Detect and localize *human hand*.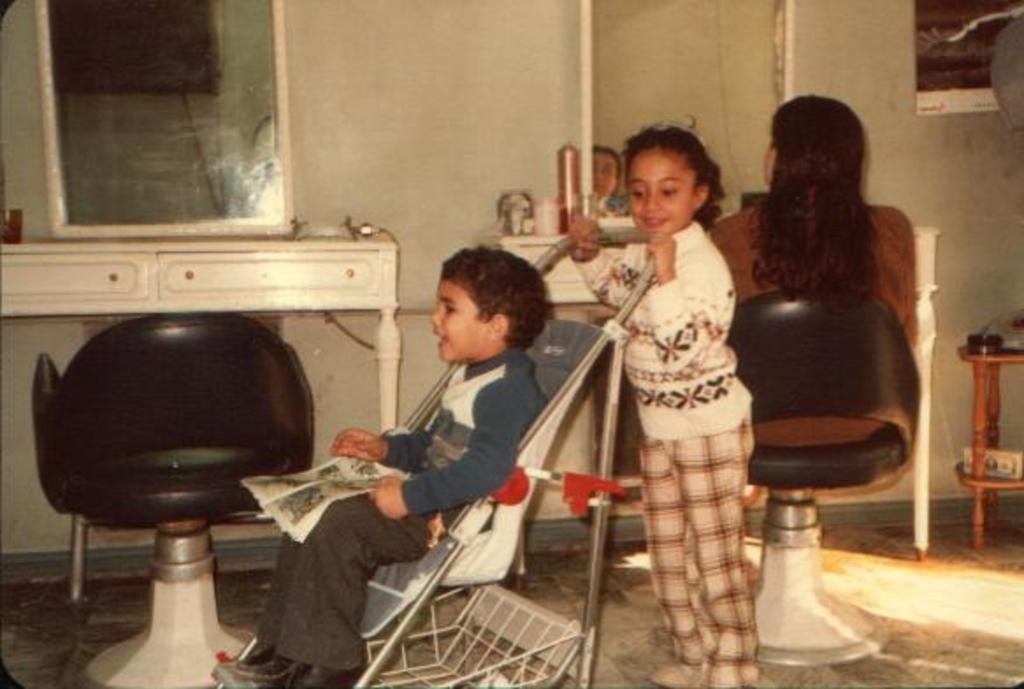
Localized at bbox=(364, 475, 409, 526).
